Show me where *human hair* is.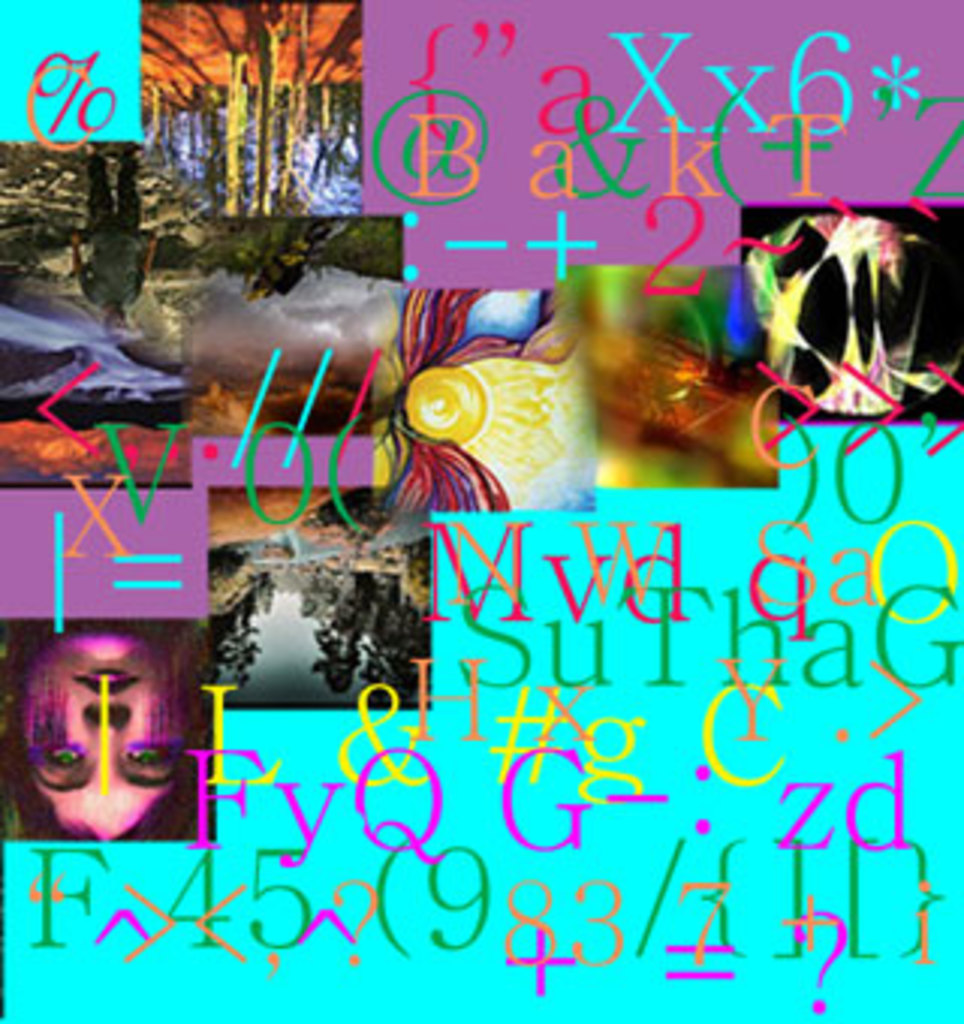
*human hair* is at box=[9, 753, 202, 843].
